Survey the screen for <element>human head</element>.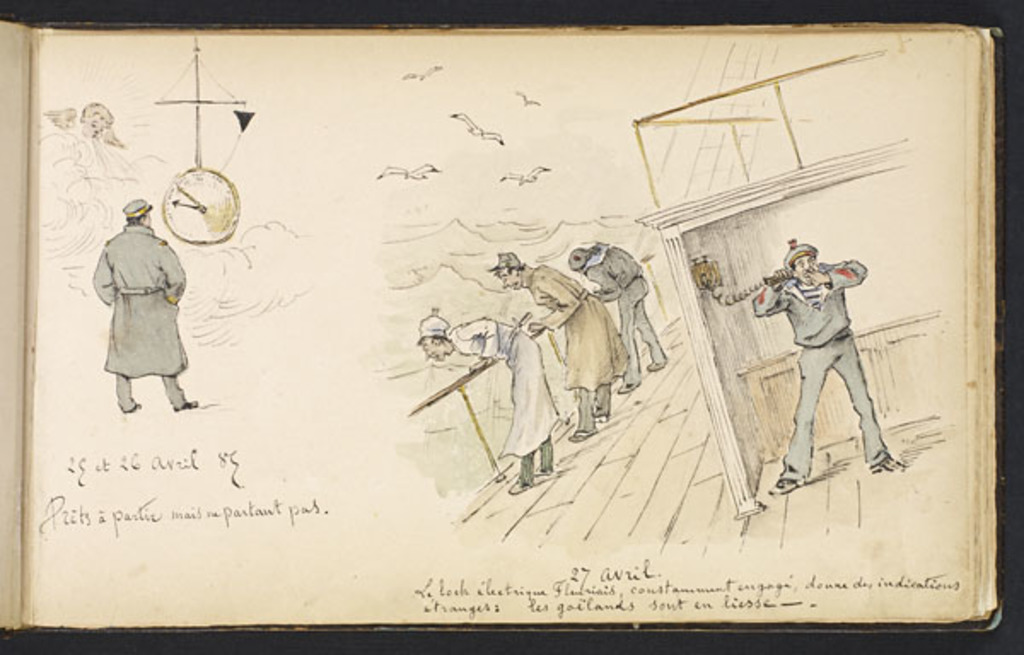
Survey found: bbox=(121, 200, 154, 229).
